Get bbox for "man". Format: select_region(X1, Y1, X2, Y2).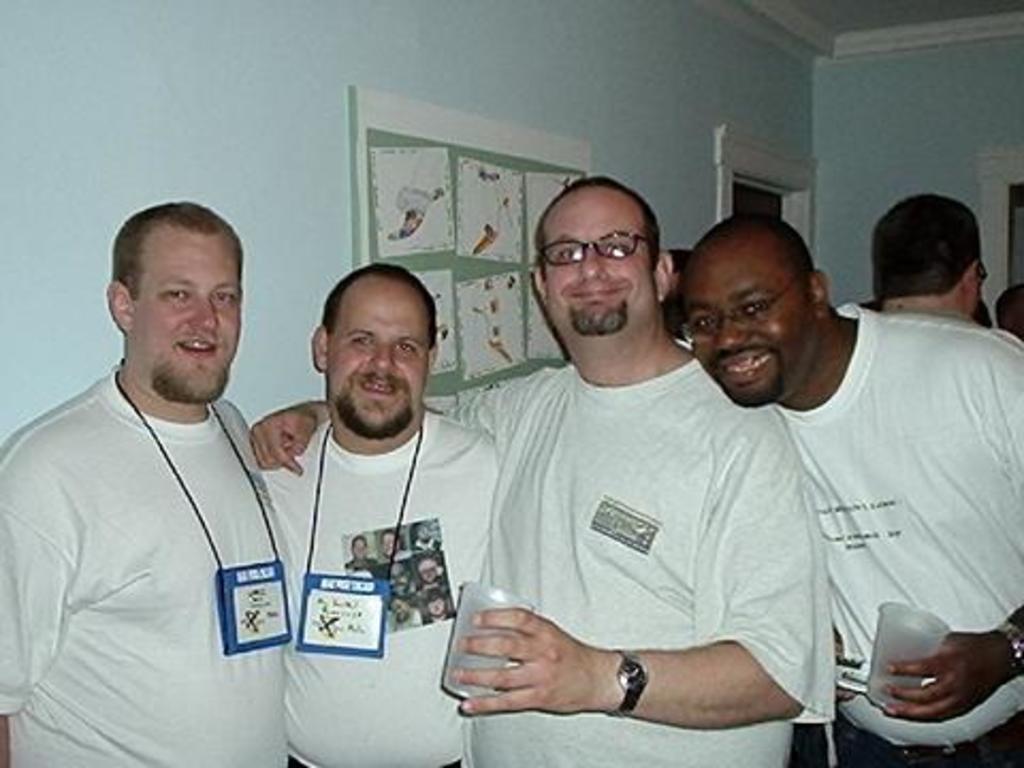
select_region(866, 190, 988, 324).
